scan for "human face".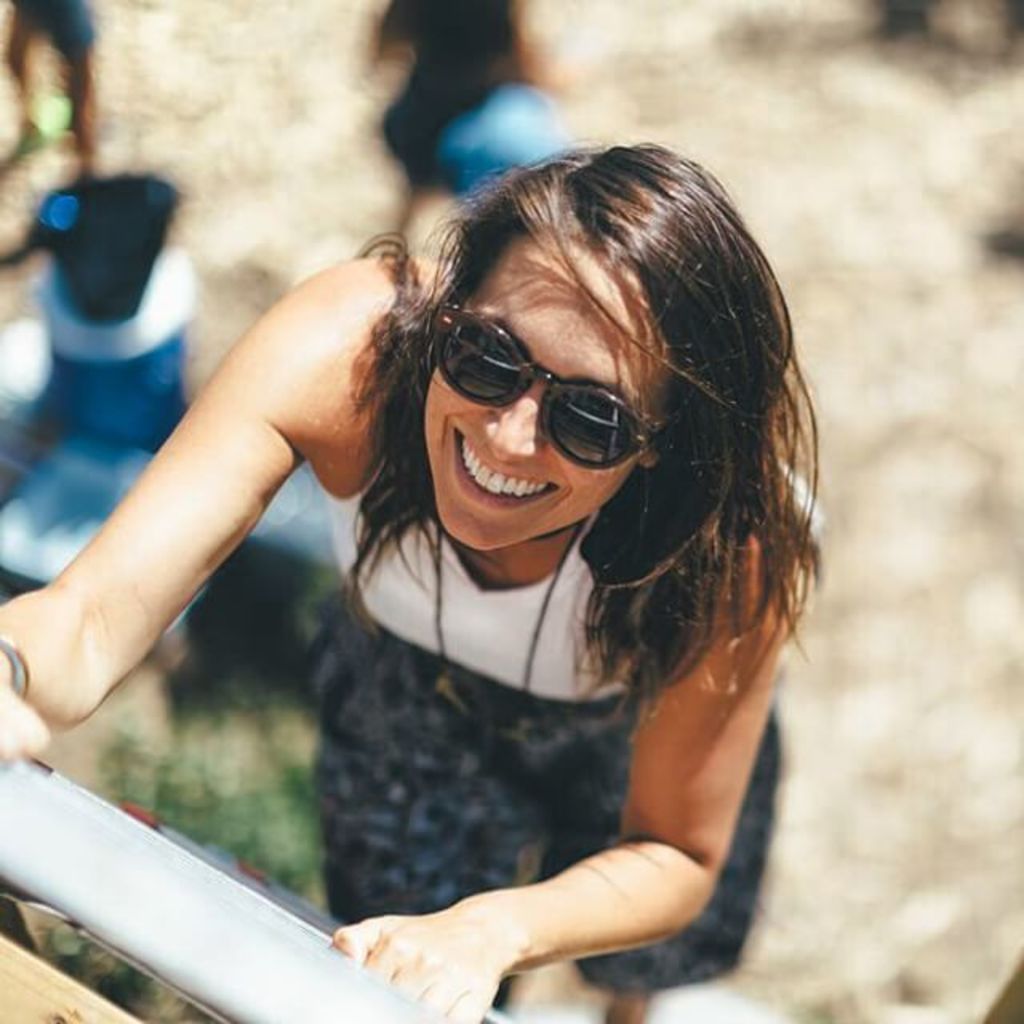
Scan result: {"x1": 422, "y1": 218, "x2": 667, "y2": 554}.
